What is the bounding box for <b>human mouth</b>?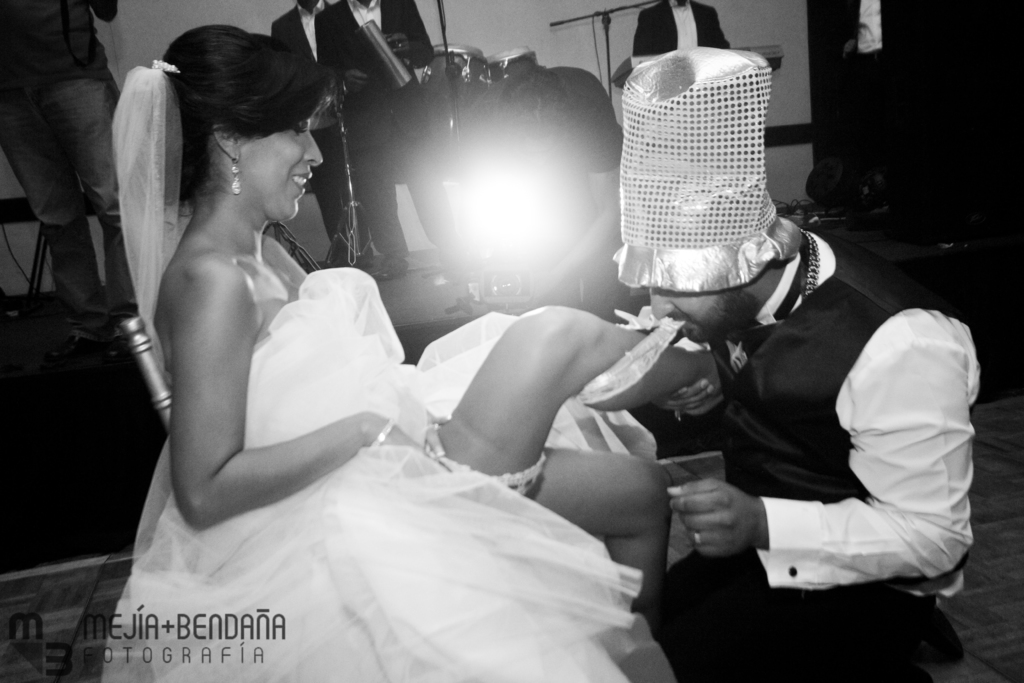
box(669, 313, 689, 333).
